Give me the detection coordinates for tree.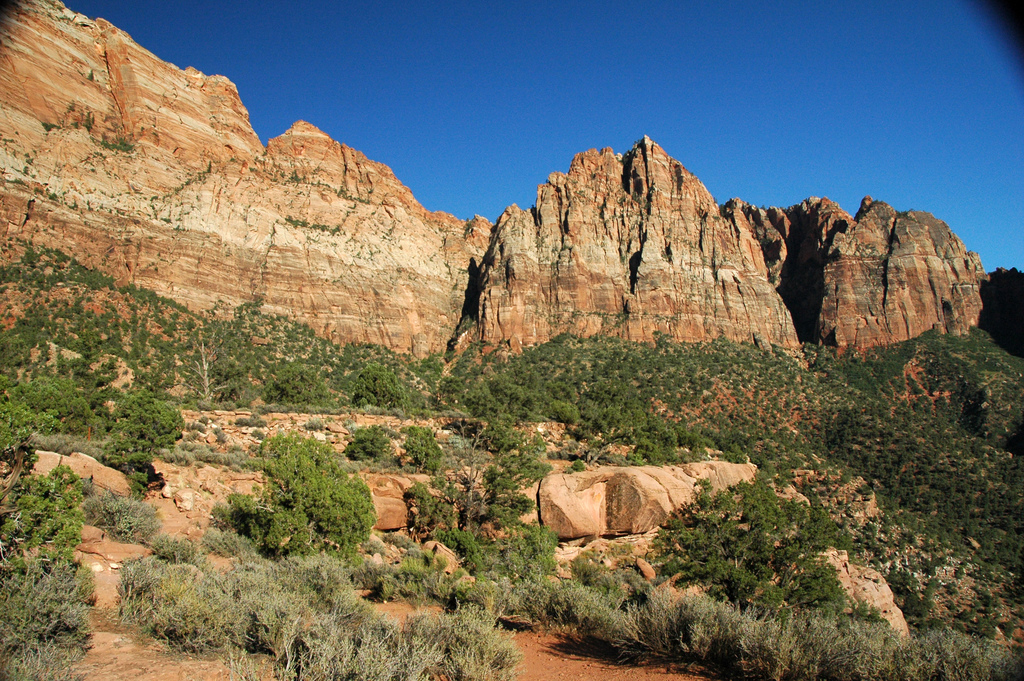
bbox=(346, 358, 431, 413).
